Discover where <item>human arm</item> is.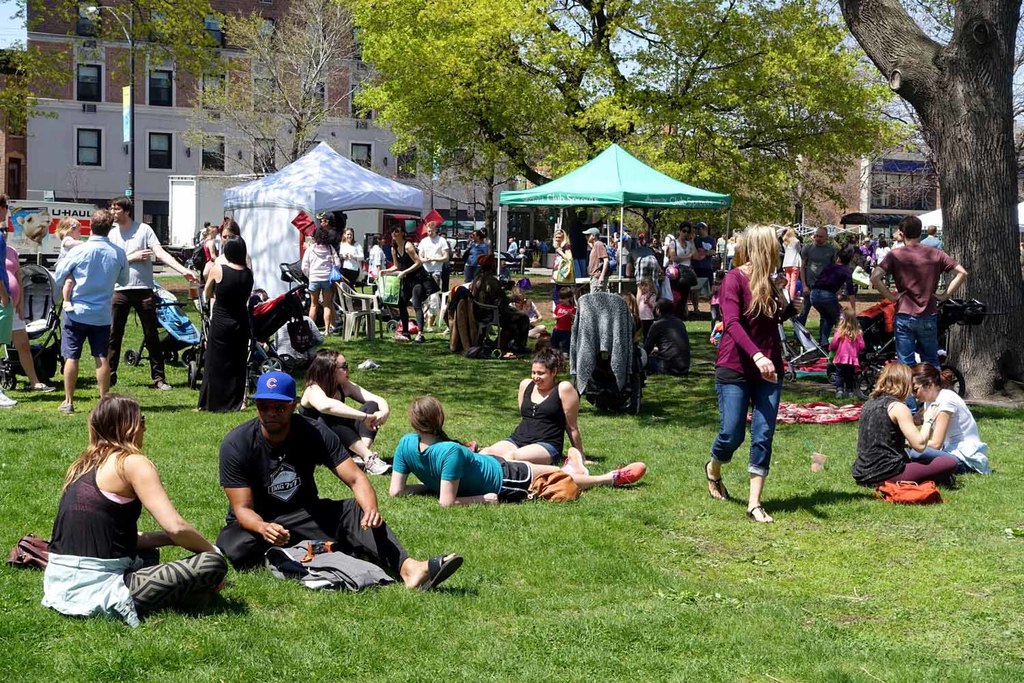
Discovered at region(391, 447, 429, 494).
